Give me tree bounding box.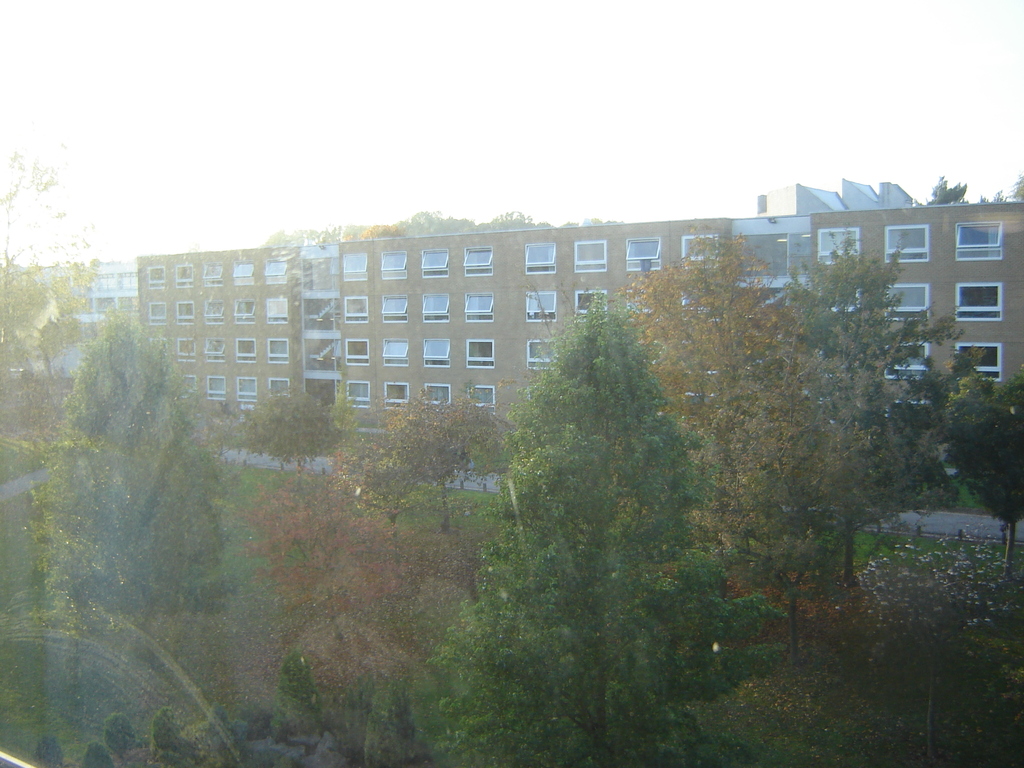
left=20, top=314, right=223, bottom=637.
